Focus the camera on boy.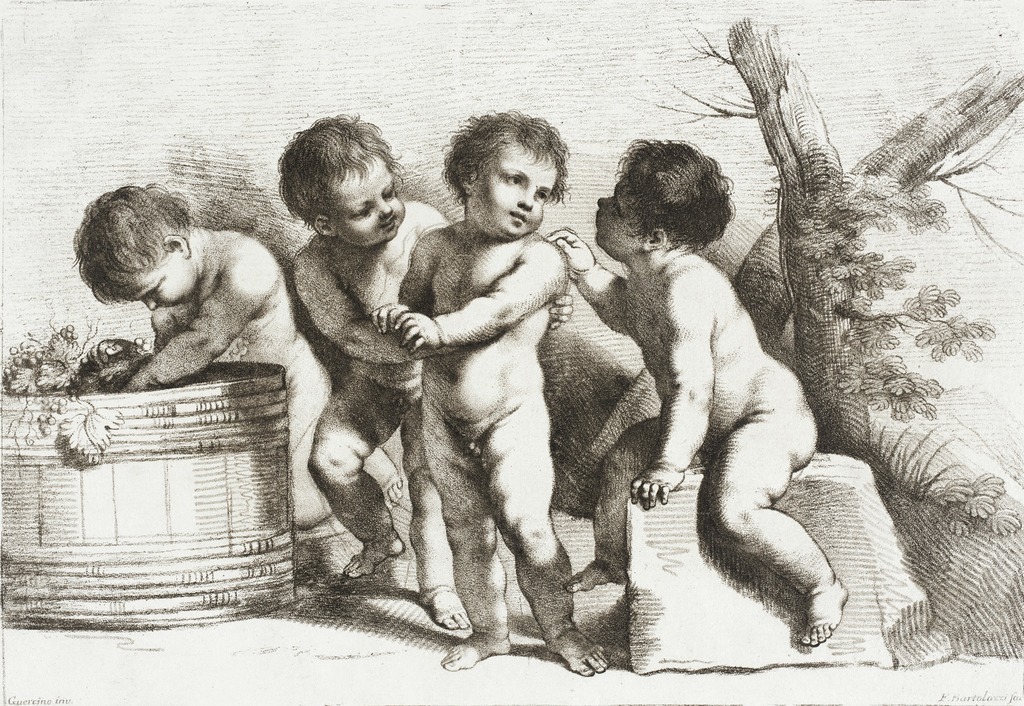
Focus region: box(76, 184, 403, 505).
